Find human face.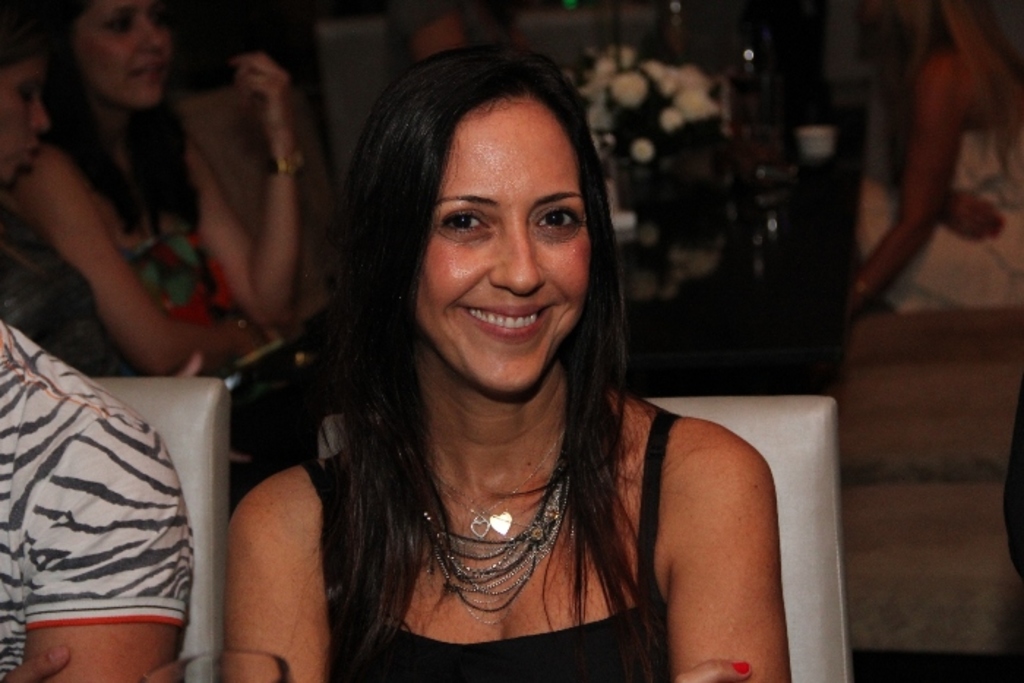
box(76, 0, 171, 108).
